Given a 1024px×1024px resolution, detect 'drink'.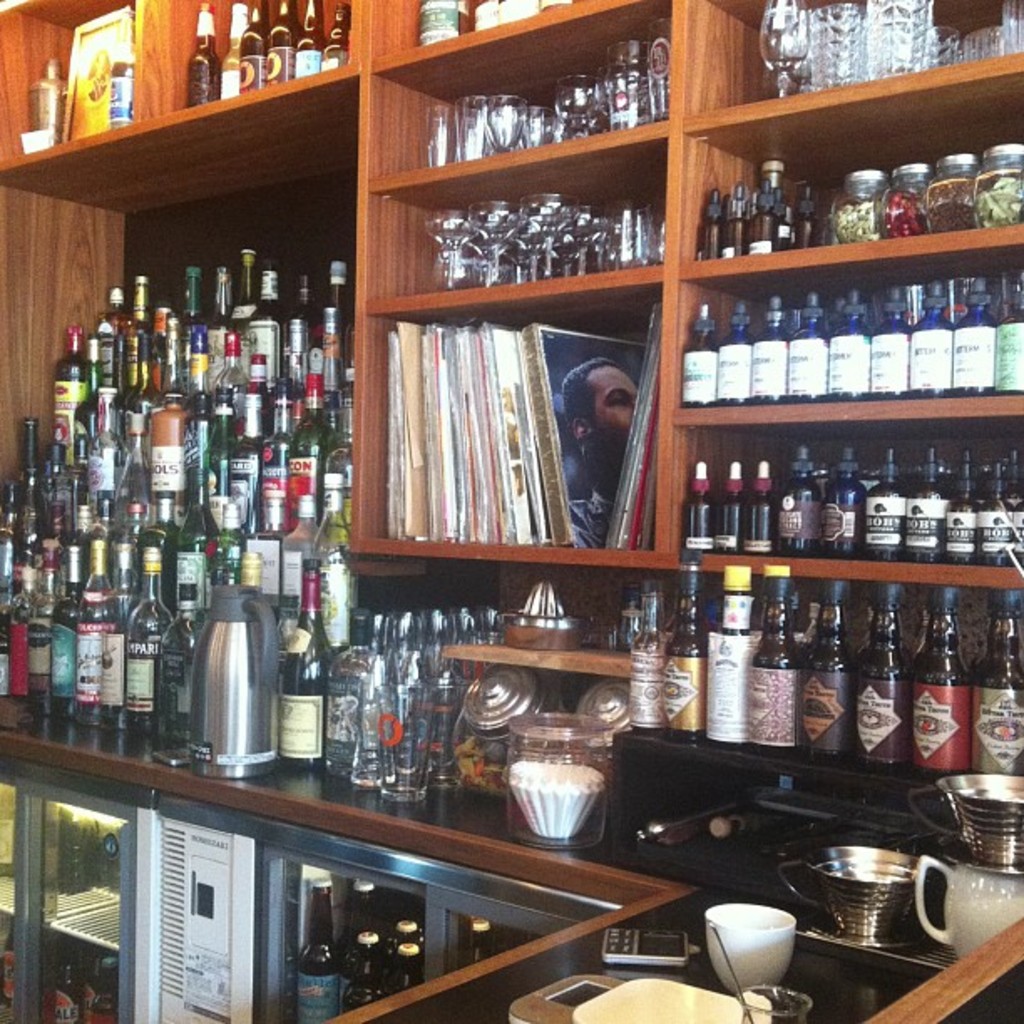
[left=634, top=582, right=663, bottom=731].
